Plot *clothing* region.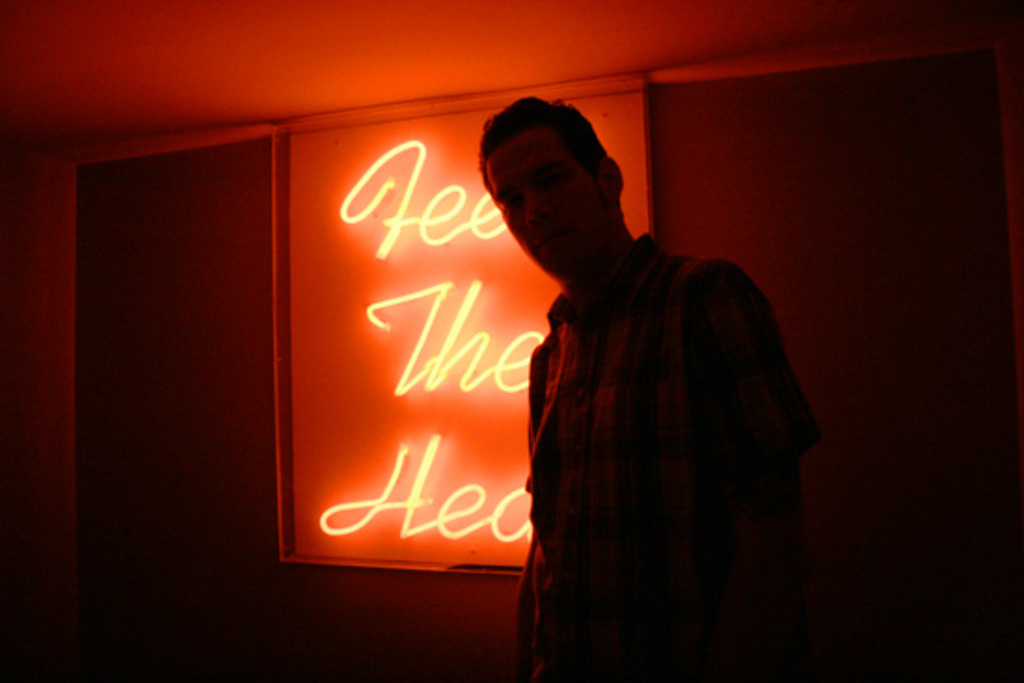
Plotted at bbox(497, 212, 808, 651).
